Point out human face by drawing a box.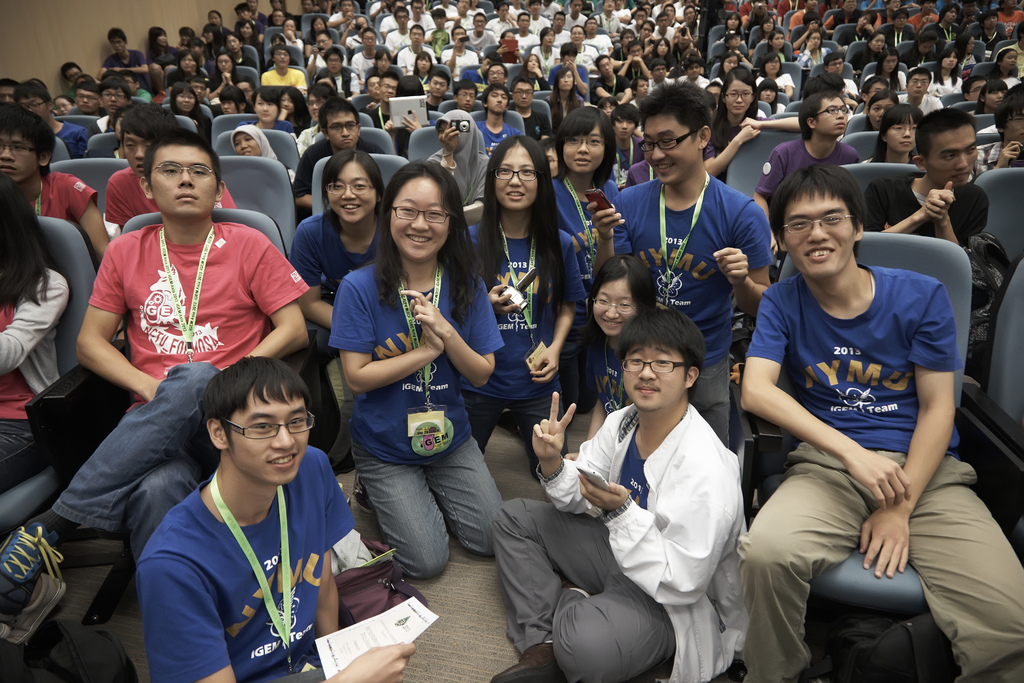
(621, 30, 632, 49).
